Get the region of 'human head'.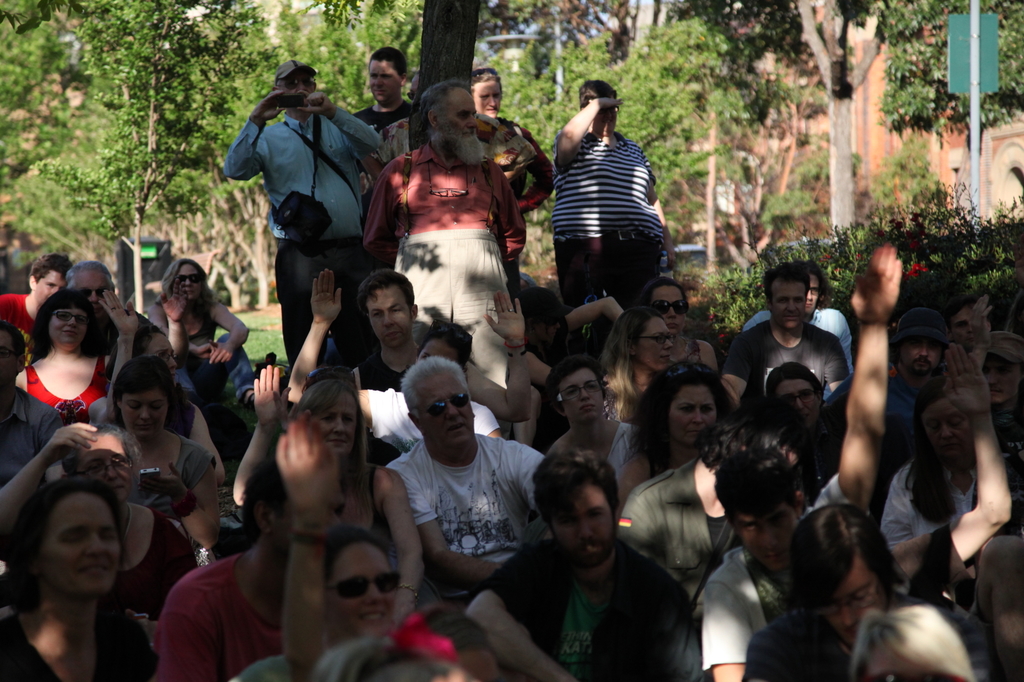
Rect(886, 304, 947, 377).
